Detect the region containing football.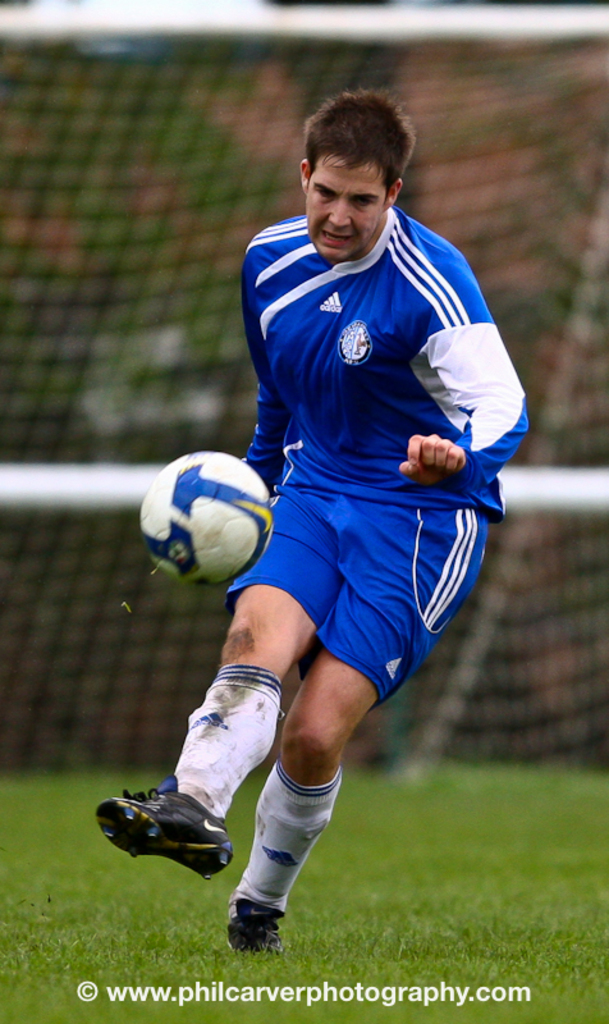
{"x1": 139, "y1": 445, "x2": 276, "y2": 593}.
